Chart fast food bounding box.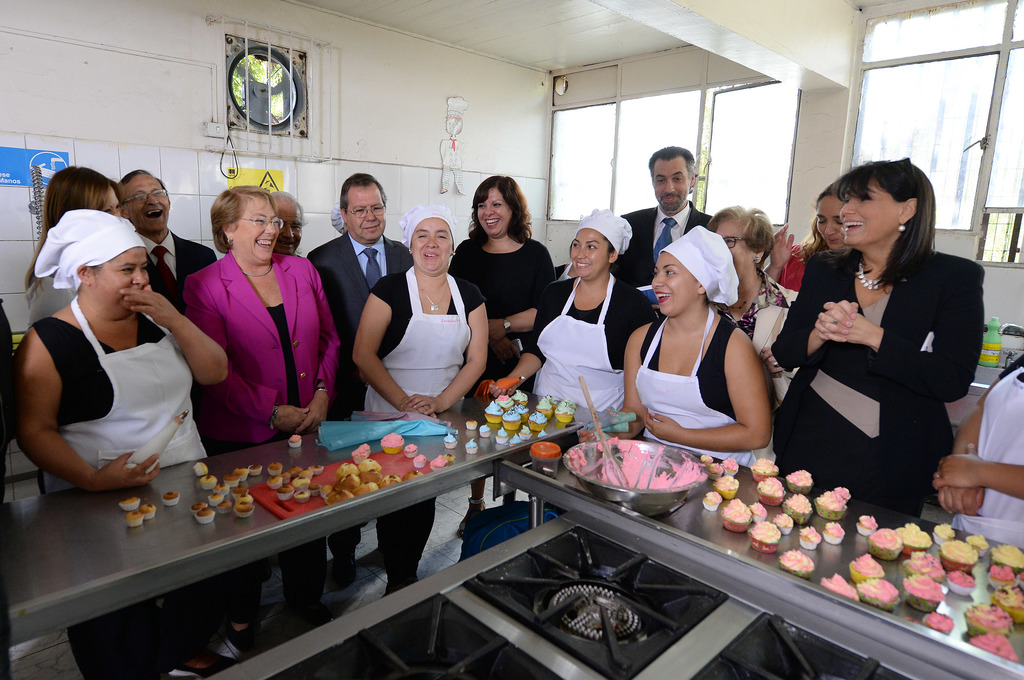
Charted: [left=138, top=504, right=155, bottom=517].
